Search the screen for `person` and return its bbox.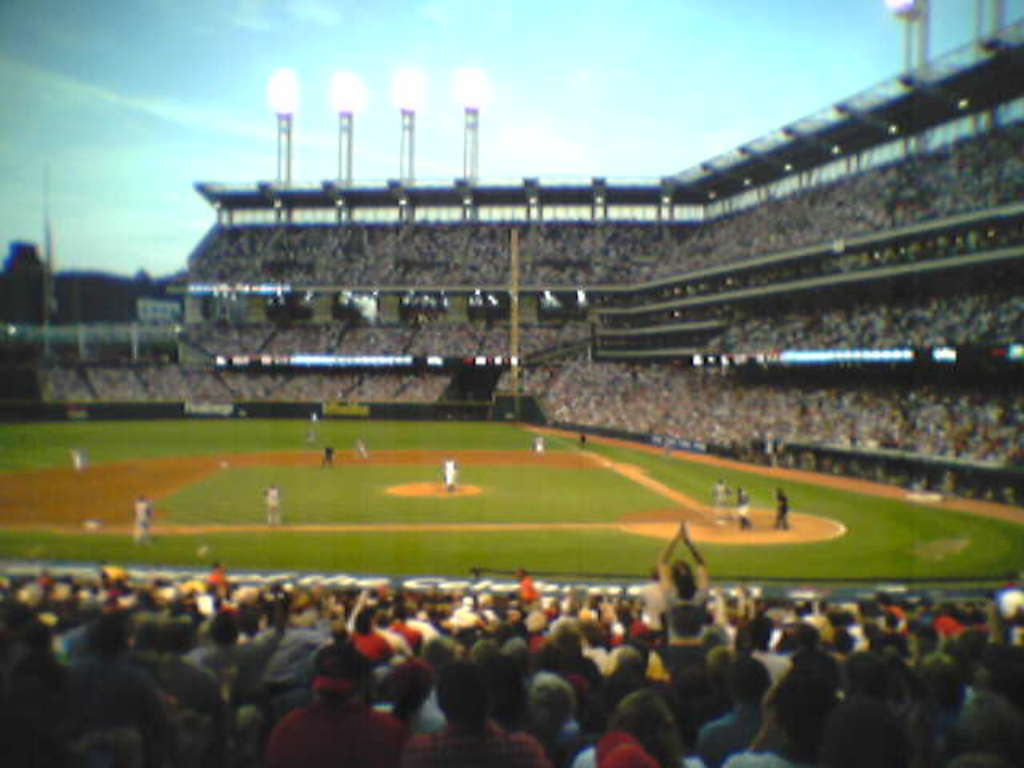
Found: 738/493/755/536.
